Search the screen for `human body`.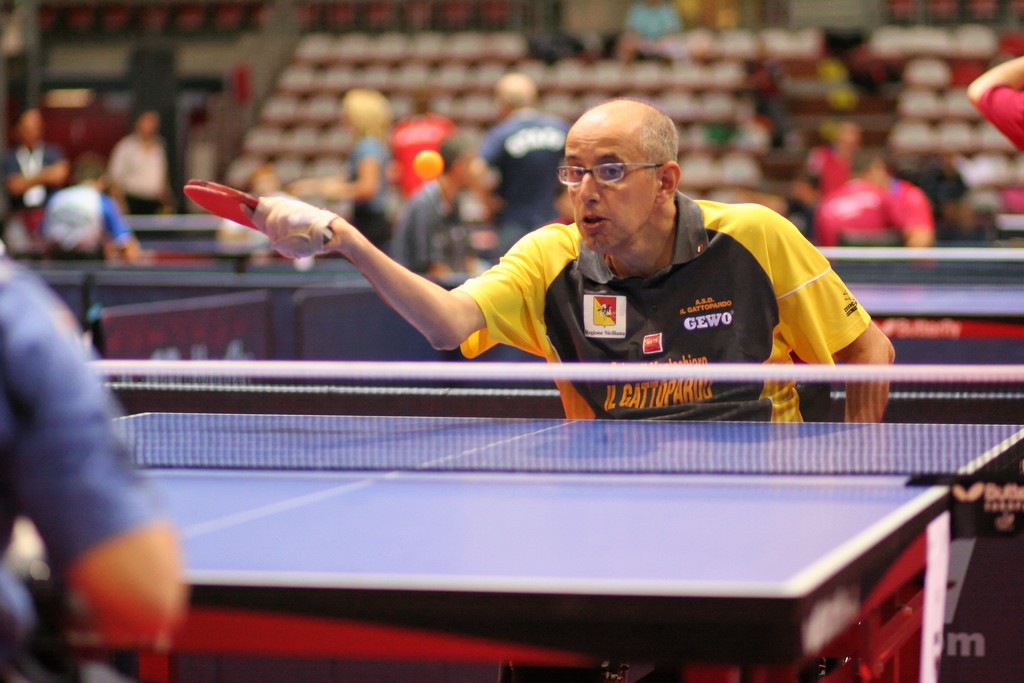
Found at box=[237, 94, 897, 420].
